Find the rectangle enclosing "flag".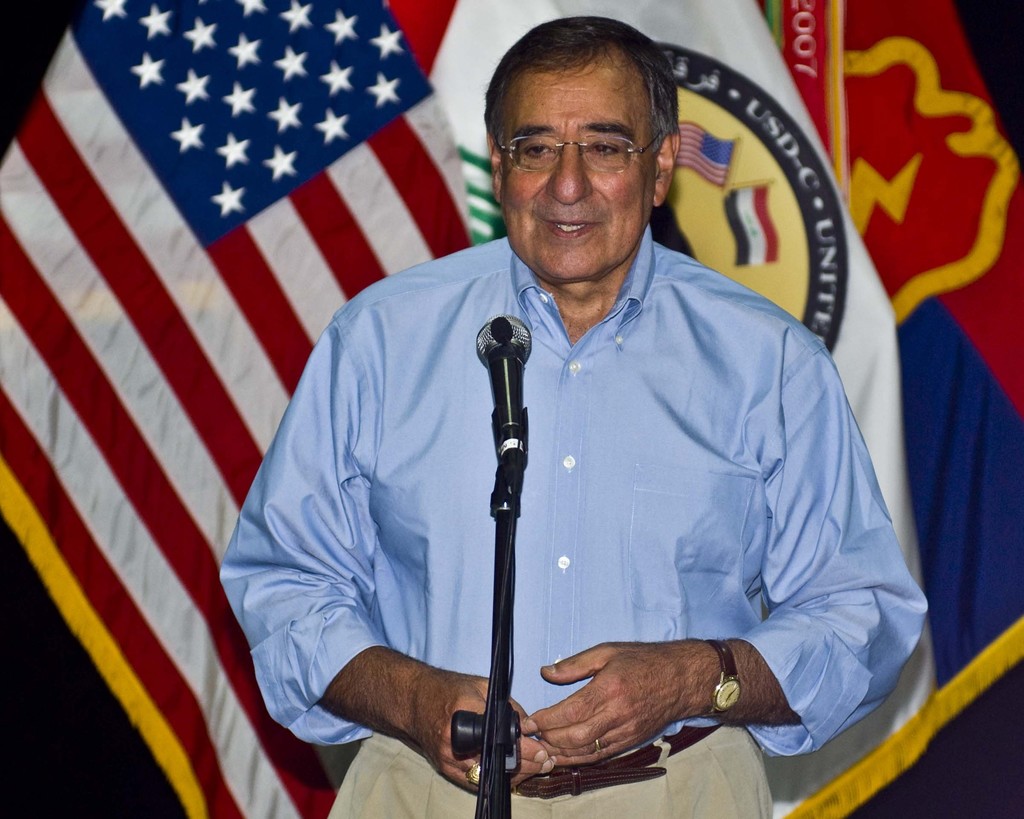
[453, 0, 940, 818].
